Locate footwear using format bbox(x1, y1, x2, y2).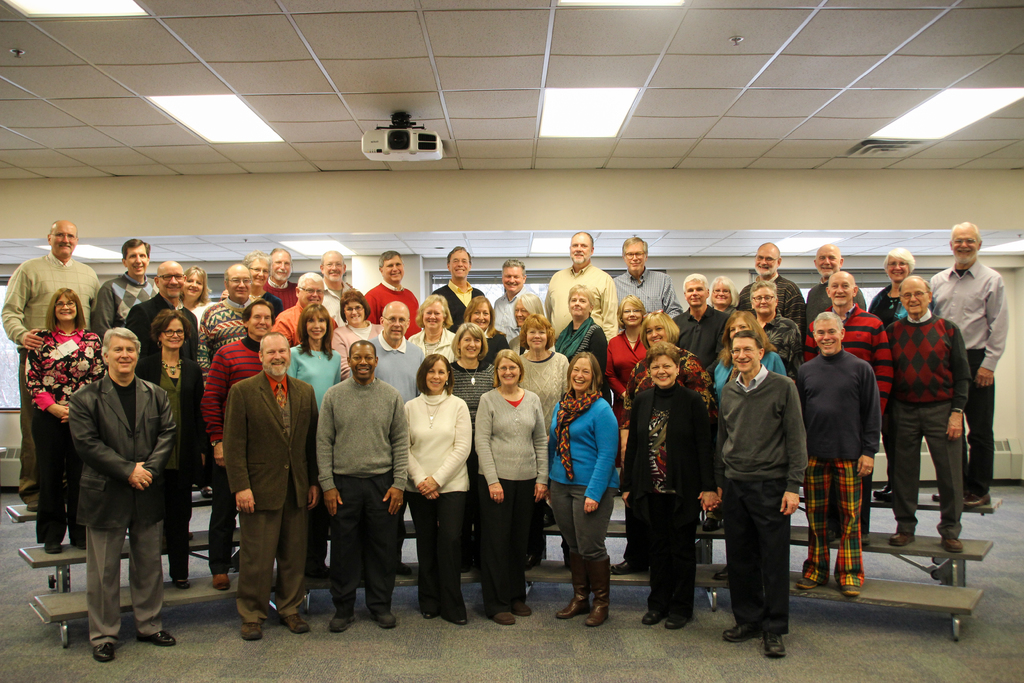
bbox(721, 623, 764, 643).
